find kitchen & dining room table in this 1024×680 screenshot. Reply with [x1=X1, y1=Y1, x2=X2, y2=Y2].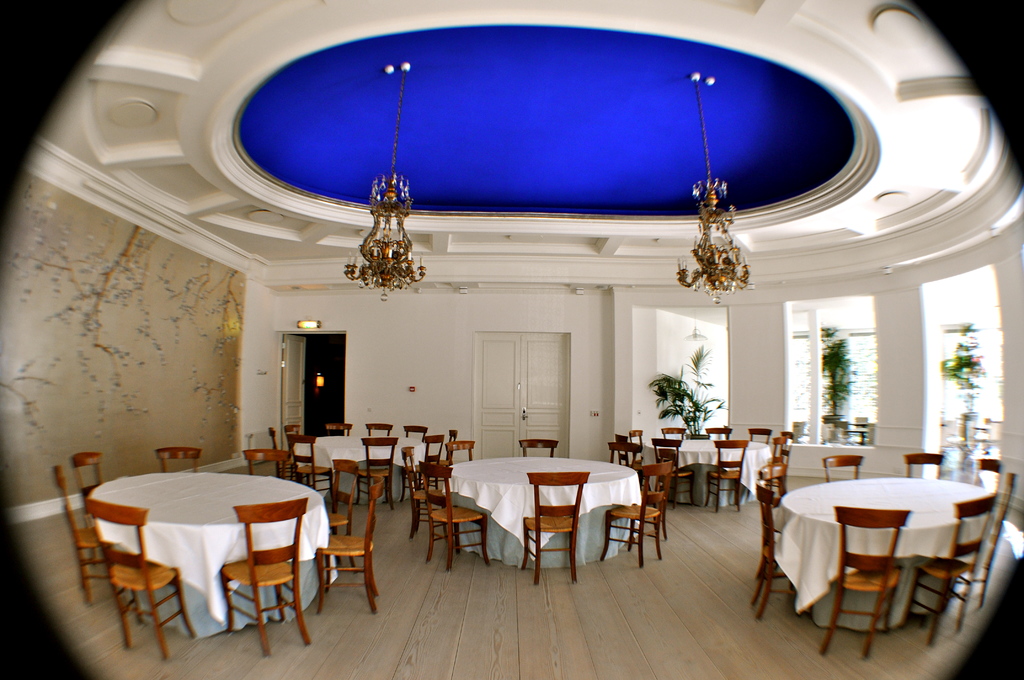
[x1=772, y1=457, x2=1023, y2=657].
